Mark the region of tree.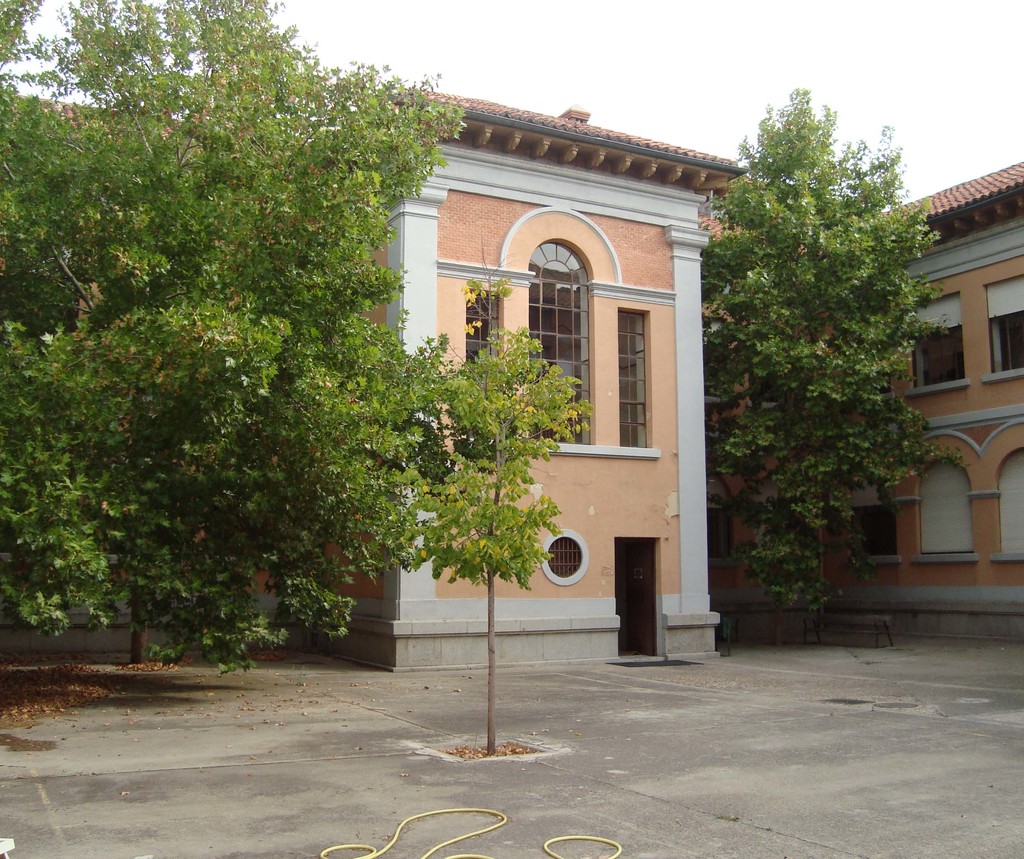
Region: <box>679,69,960,630</box>.
